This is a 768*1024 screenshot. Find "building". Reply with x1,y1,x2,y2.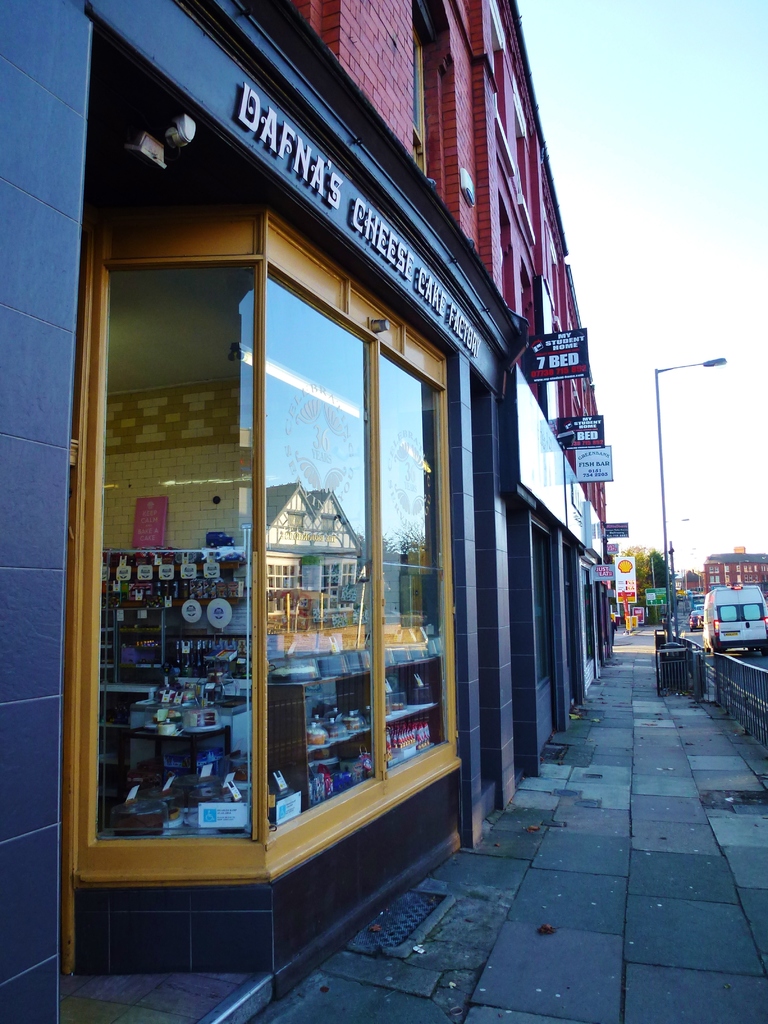
682,550,767,603.
